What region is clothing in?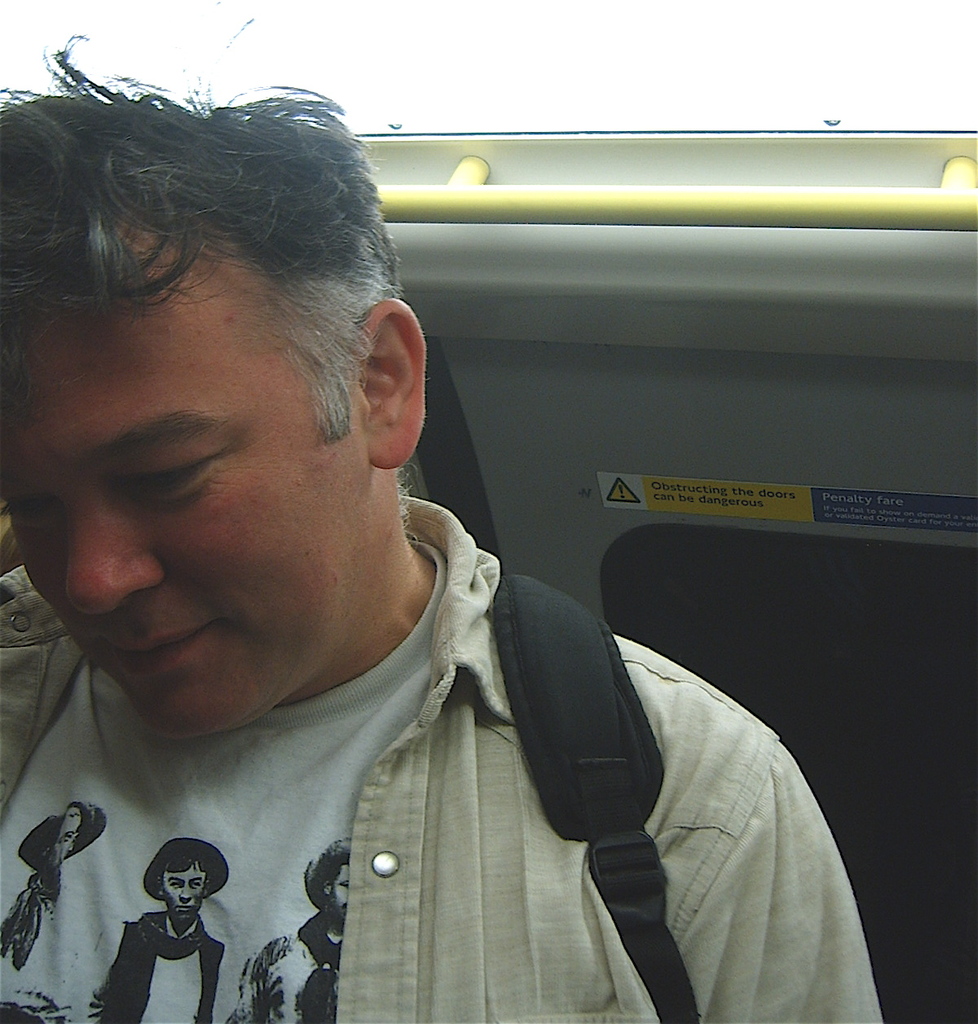
pyautogui.locateOnScreen(95, 906, 218, 1023).
